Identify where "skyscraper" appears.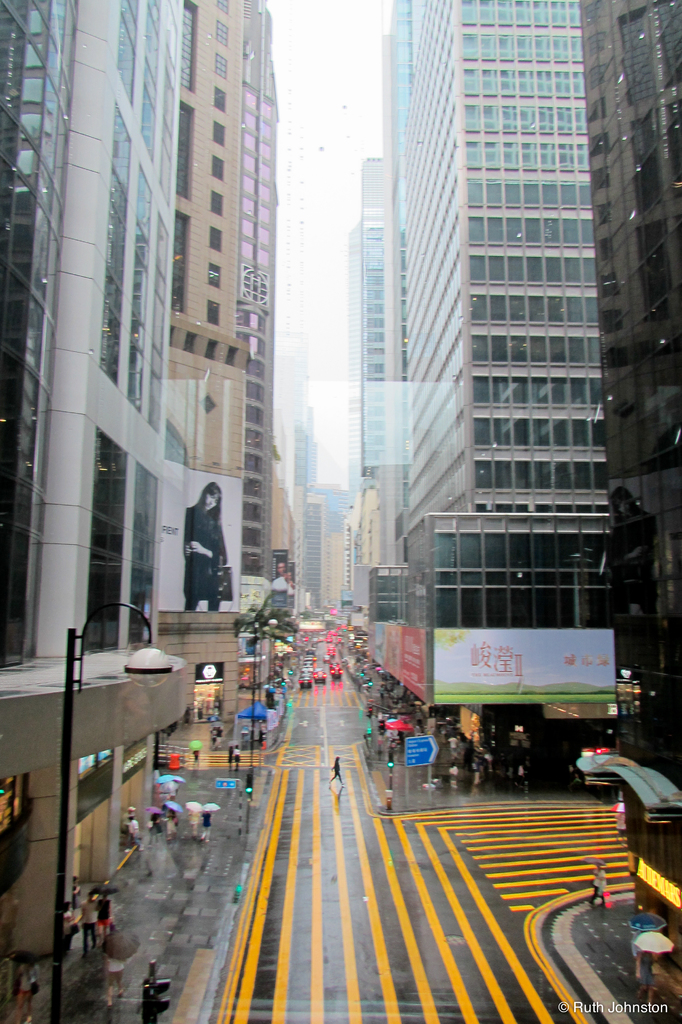
Appears at <bbox>34, 21, 310, 700</bbox>.
